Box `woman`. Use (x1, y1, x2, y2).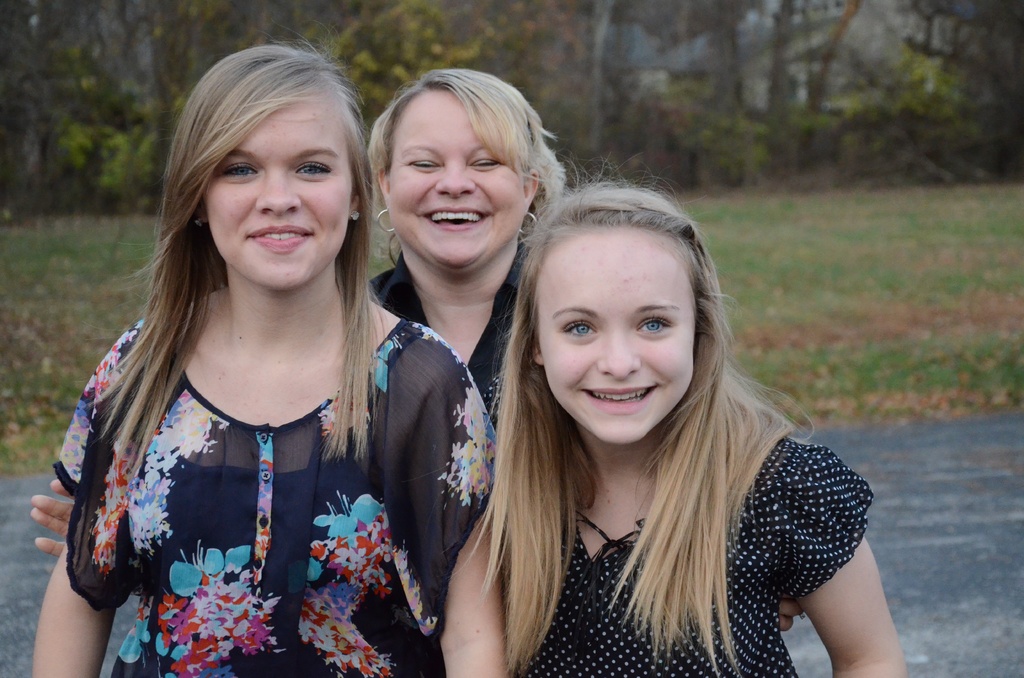
(33, 67, 569, 565).
